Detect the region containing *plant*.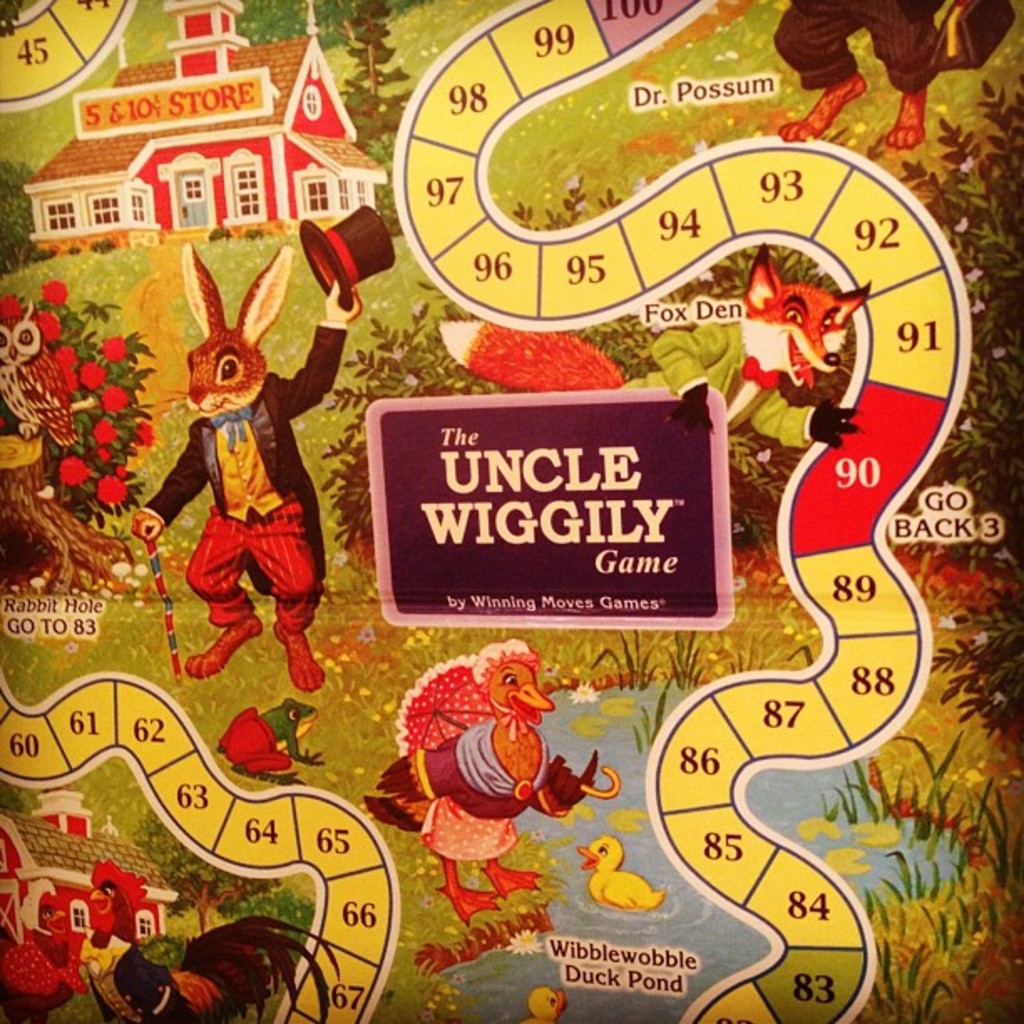
89/238/107/253.
